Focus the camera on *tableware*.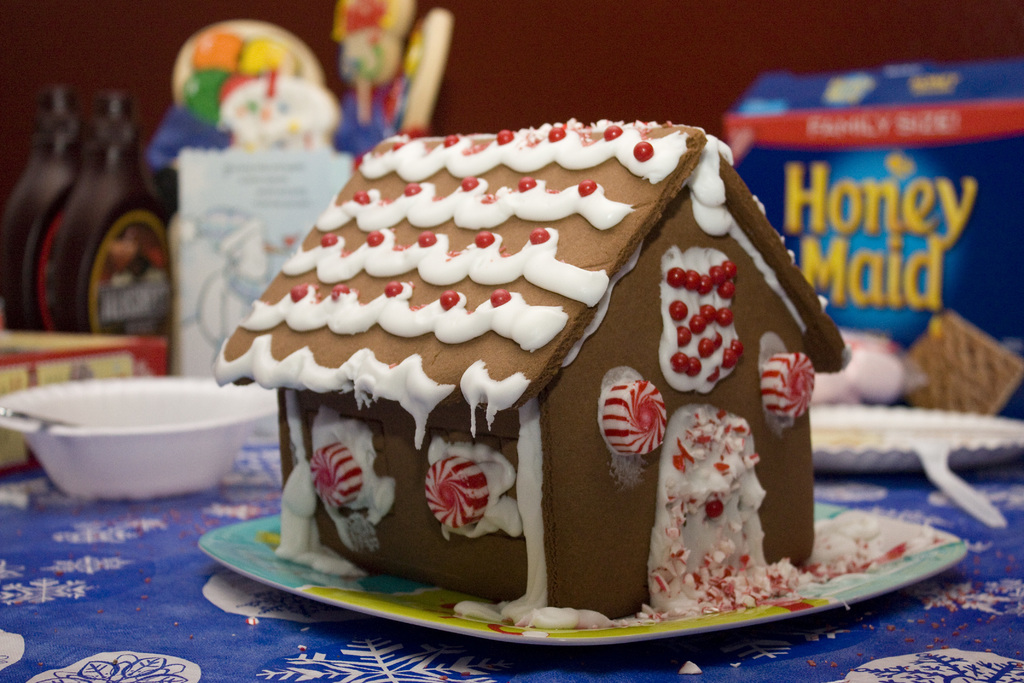
Focus region: rect(901, 434, 1004, 525).
